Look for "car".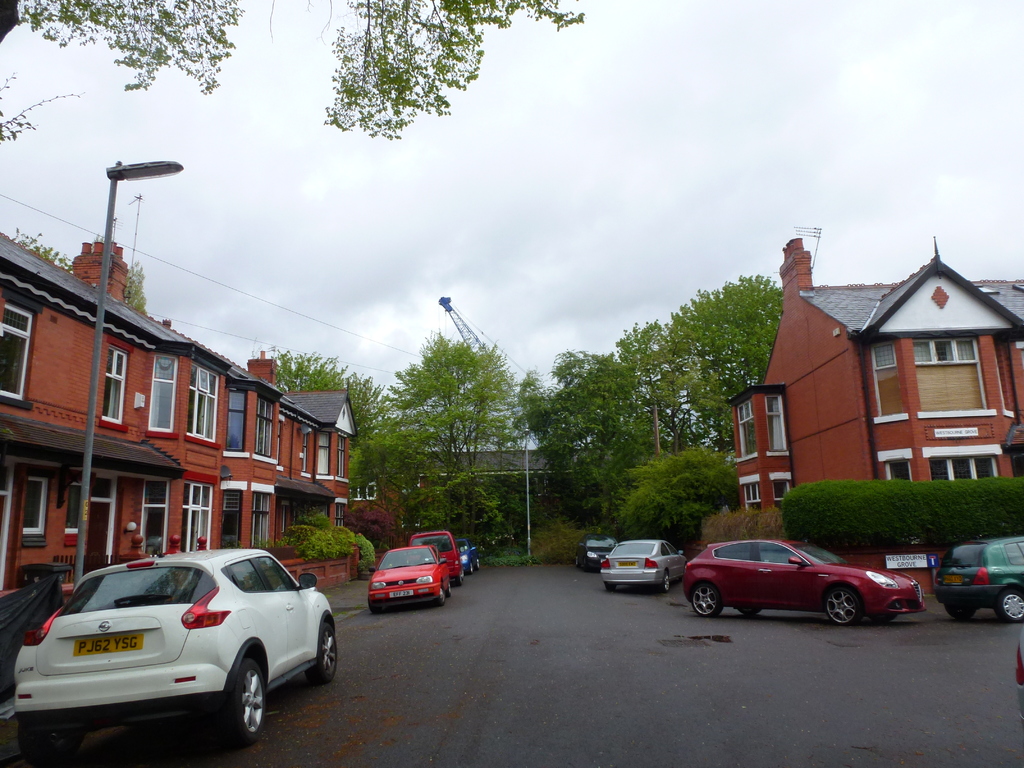
Found: (x1=684, y1=540, x2=925, y2=631).
